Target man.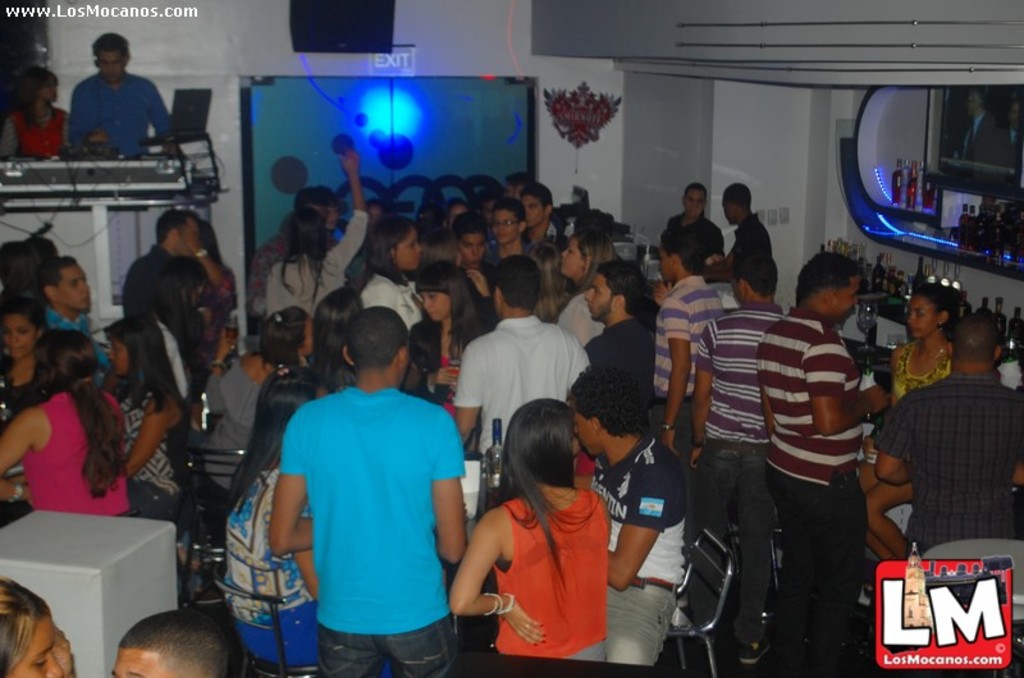
Target region: 474:185:502:229.
